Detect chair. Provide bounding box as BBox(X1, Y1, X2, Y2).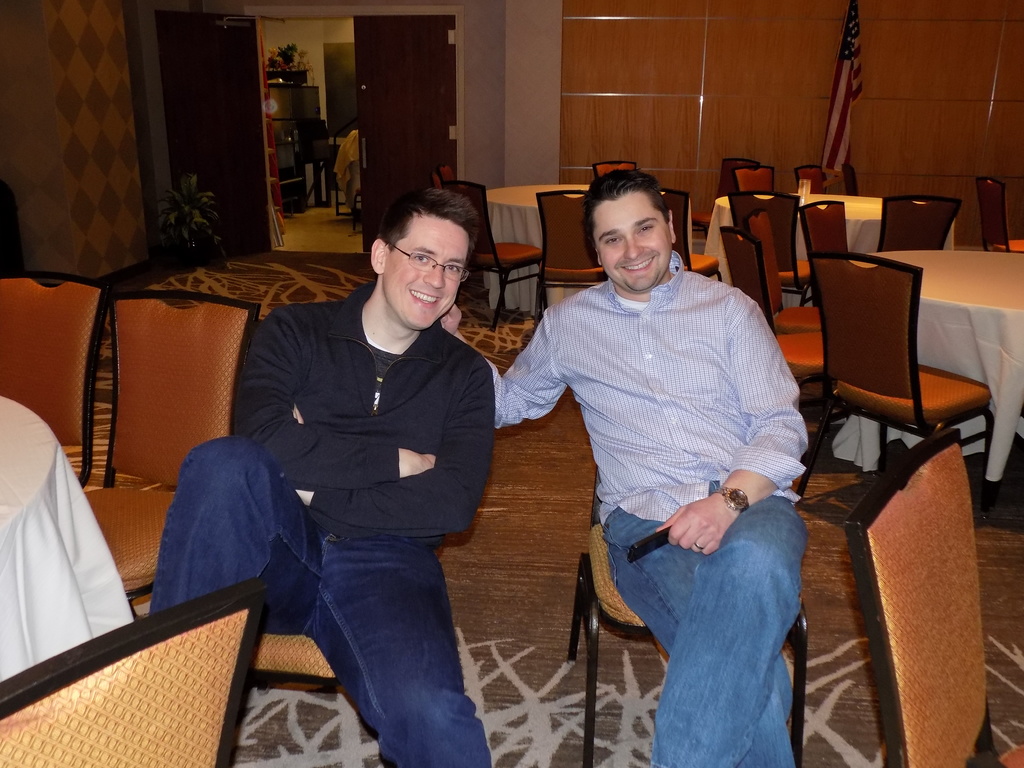
BBox(841, 426, 1023, 767).
